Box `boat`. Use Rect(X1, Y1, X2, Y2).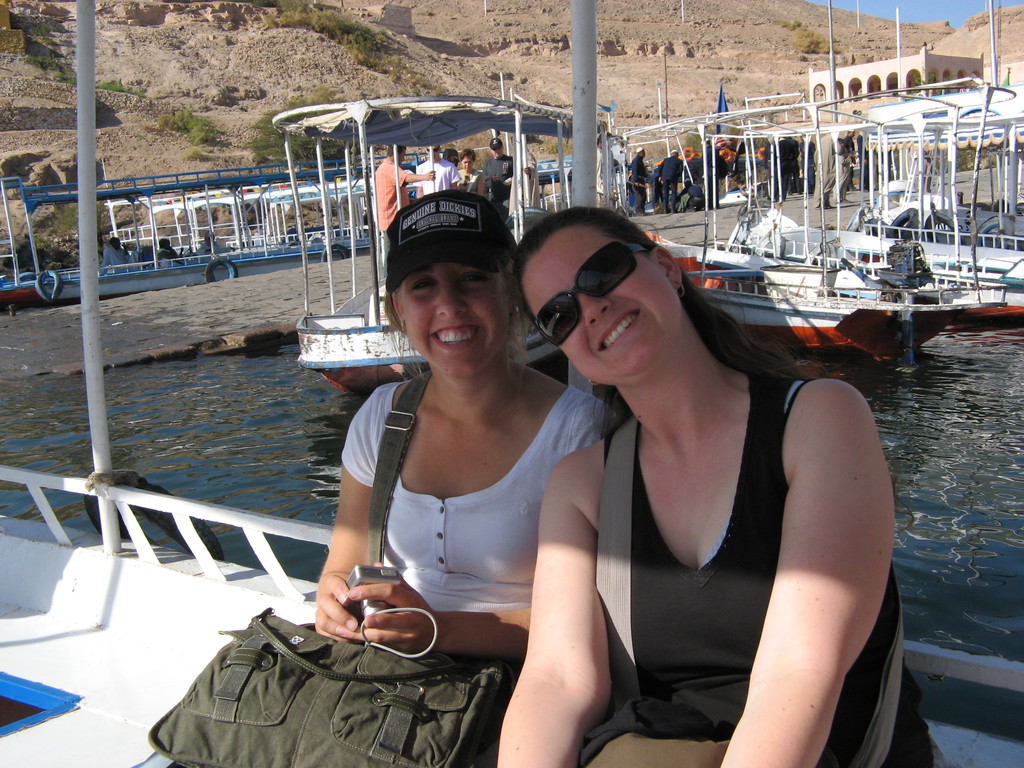
Rect(0, 0, 1023, 767).
